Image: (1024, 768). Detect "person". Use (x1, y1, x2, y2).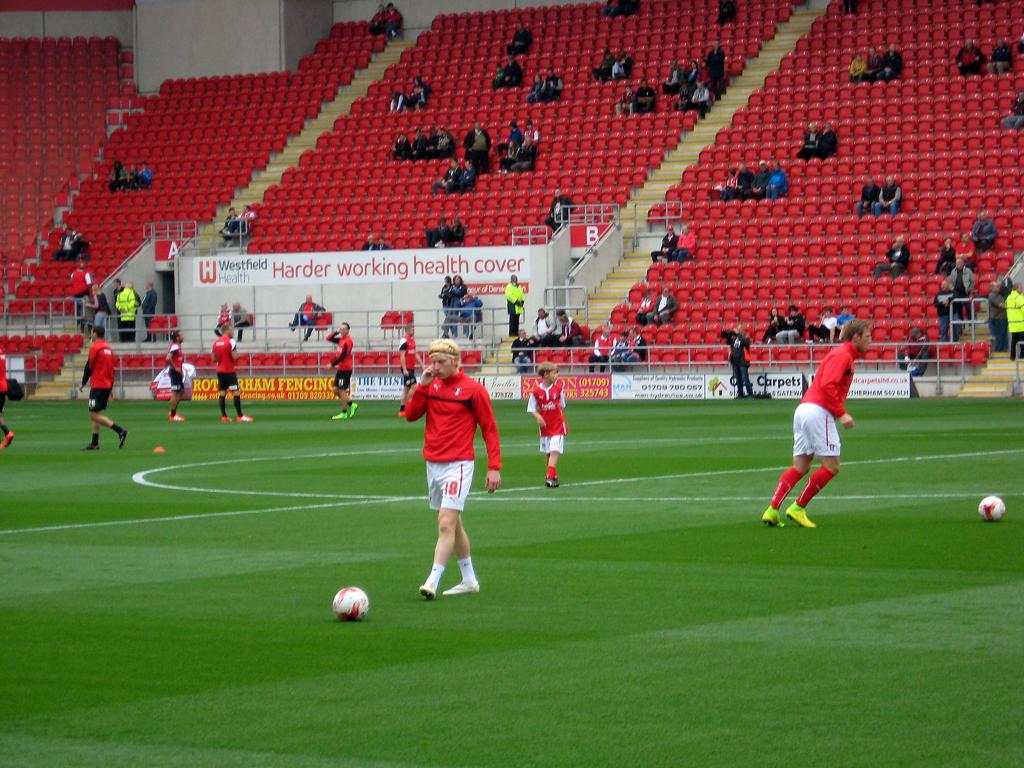
(819, 120, 835, 151).
